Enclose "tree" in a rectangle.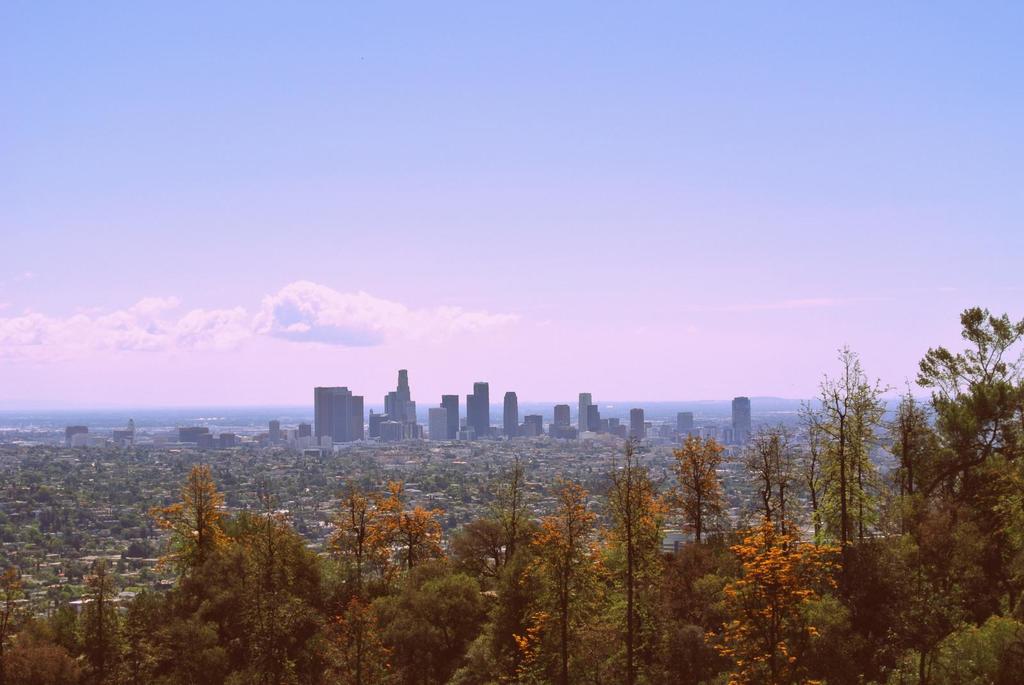
Rect(534, 469, 610, 684).
